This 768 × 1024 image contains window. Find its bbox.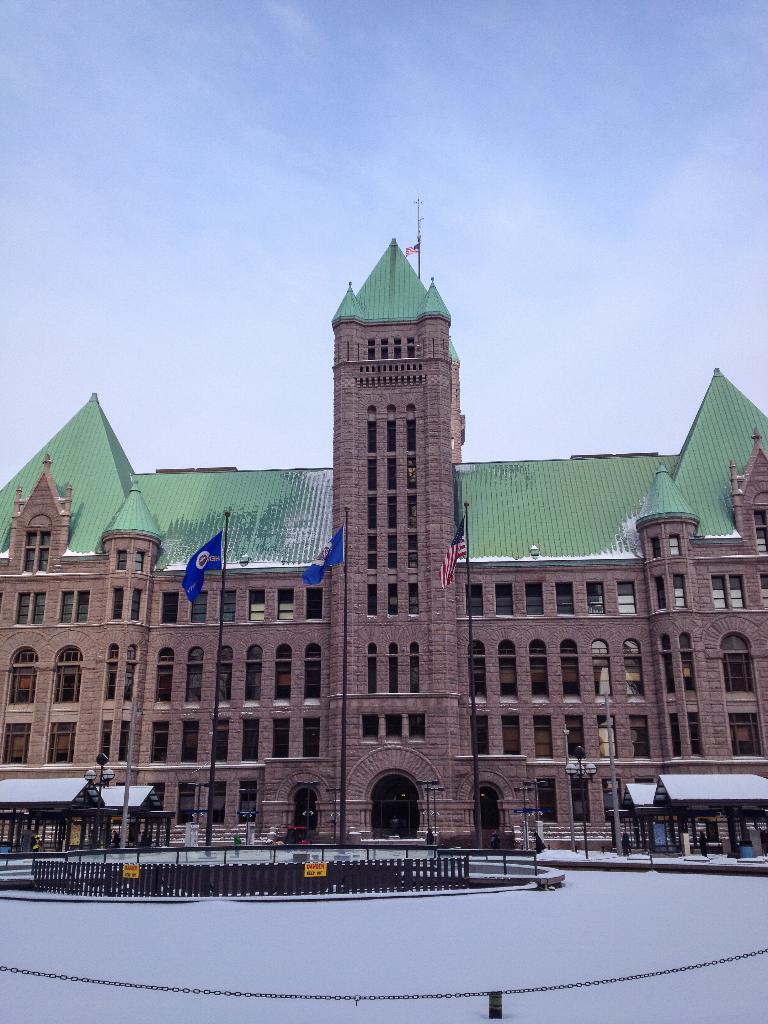
179:780:189:824.
